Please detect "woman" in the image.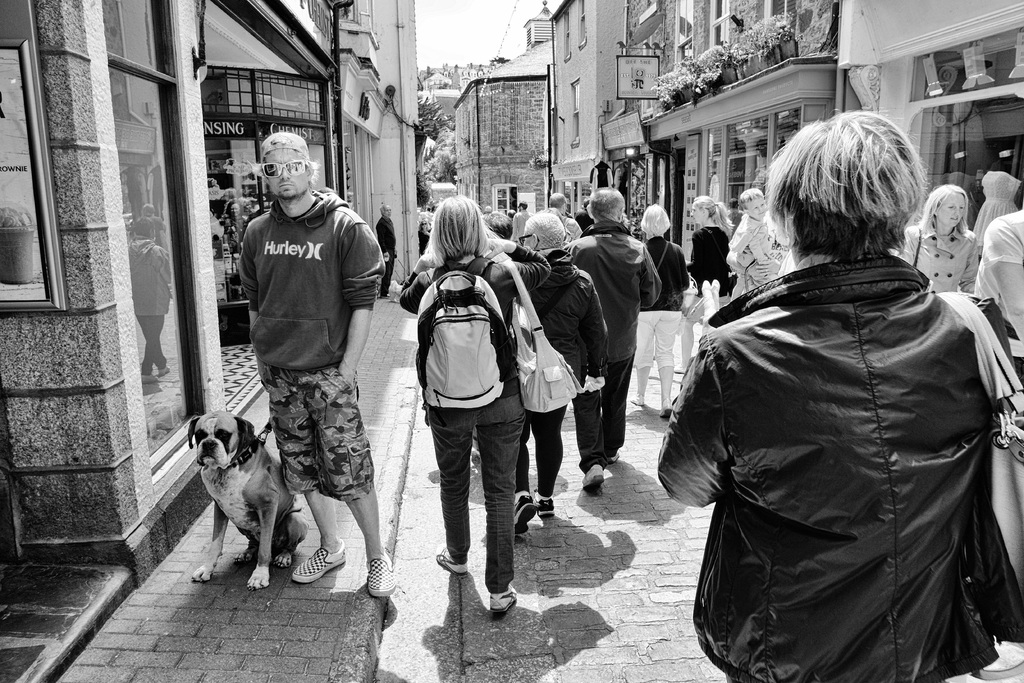
<box>895,181,979,296</box>.
